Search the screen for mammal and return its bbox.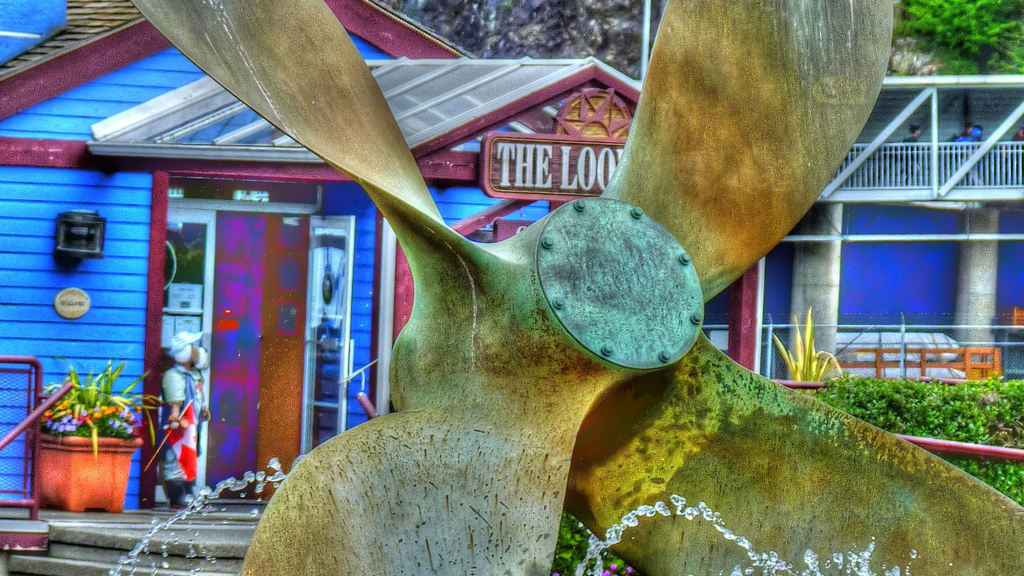
Found: 162/335/211/511.
